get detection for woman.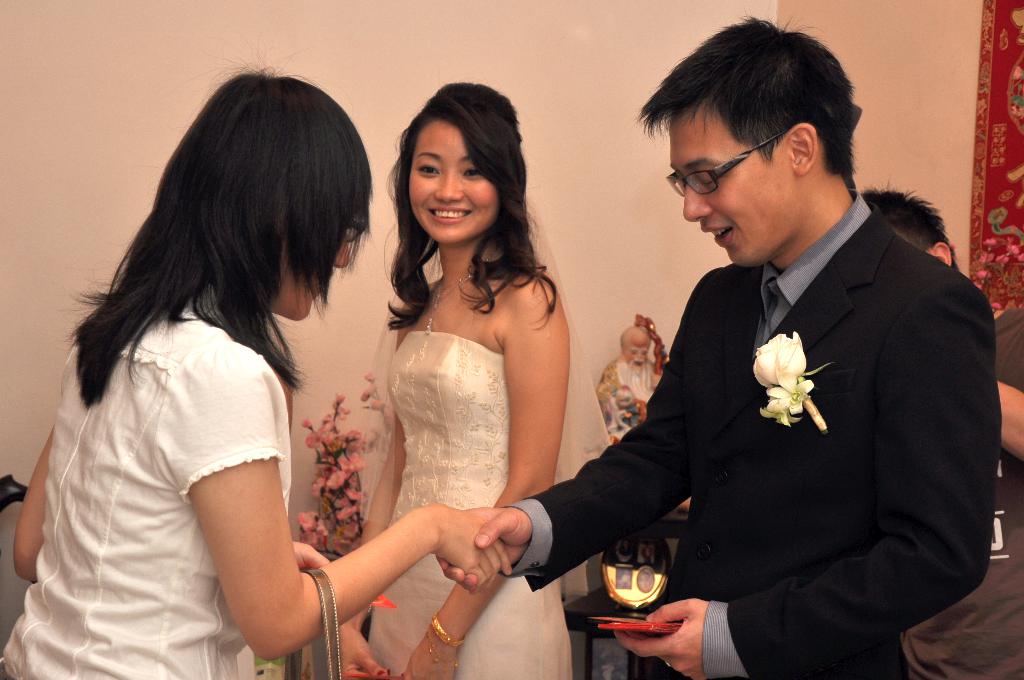
Detection: box(339, 79, 573, 679).
